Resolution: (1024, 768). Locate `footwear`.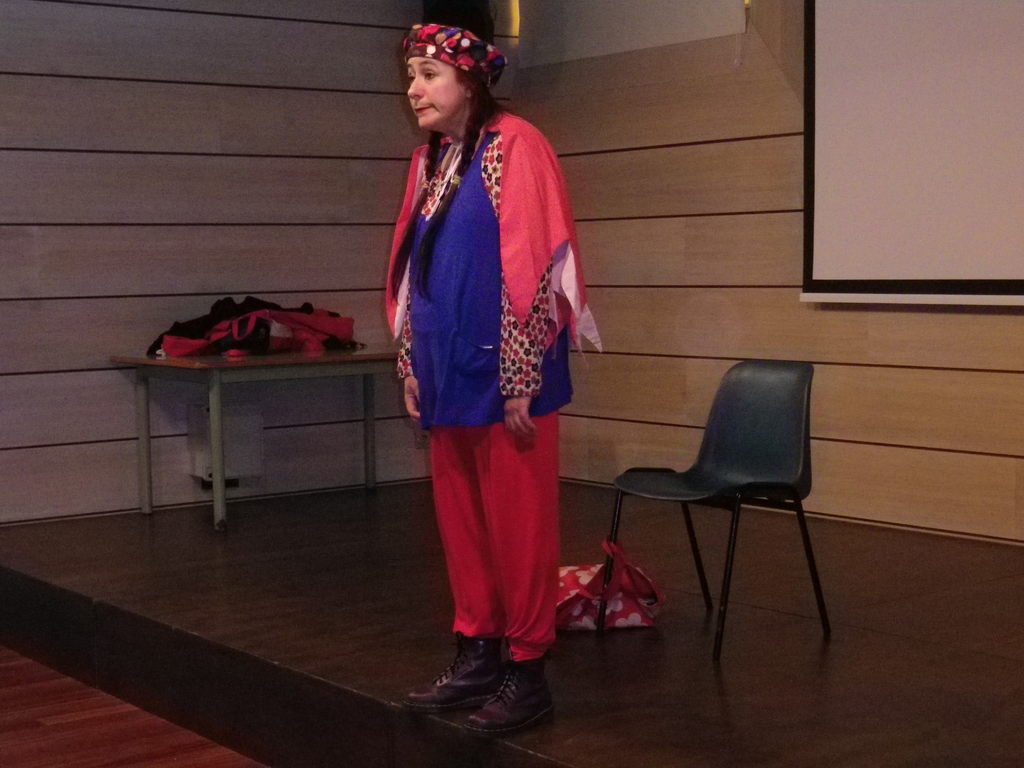
rect(463, 653, 556, 732).
